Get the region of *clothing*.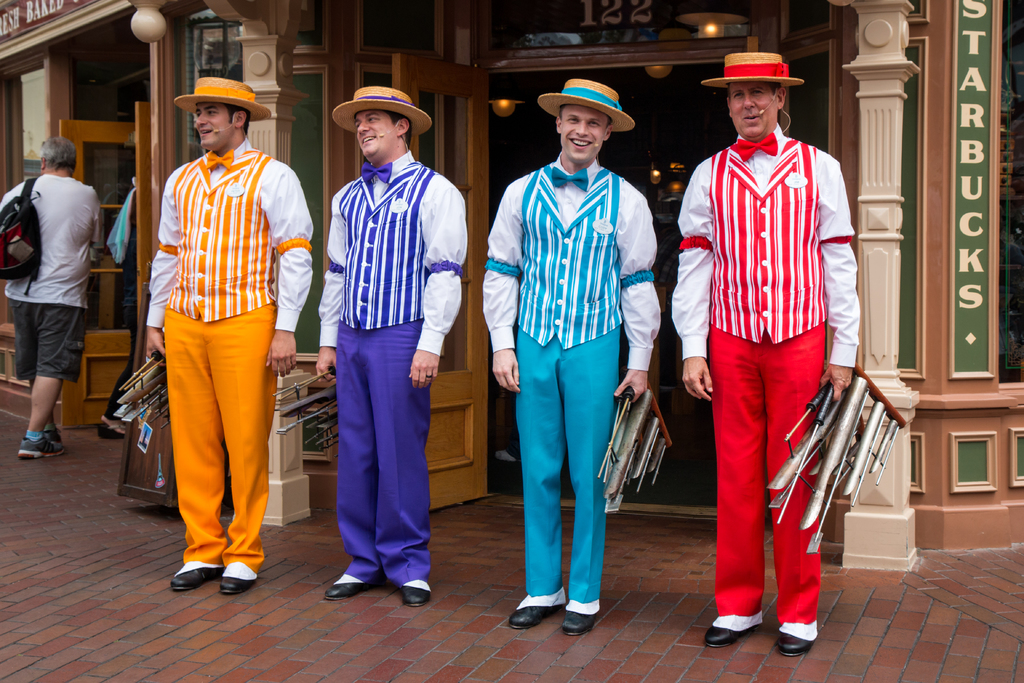
346,120,439,311.
